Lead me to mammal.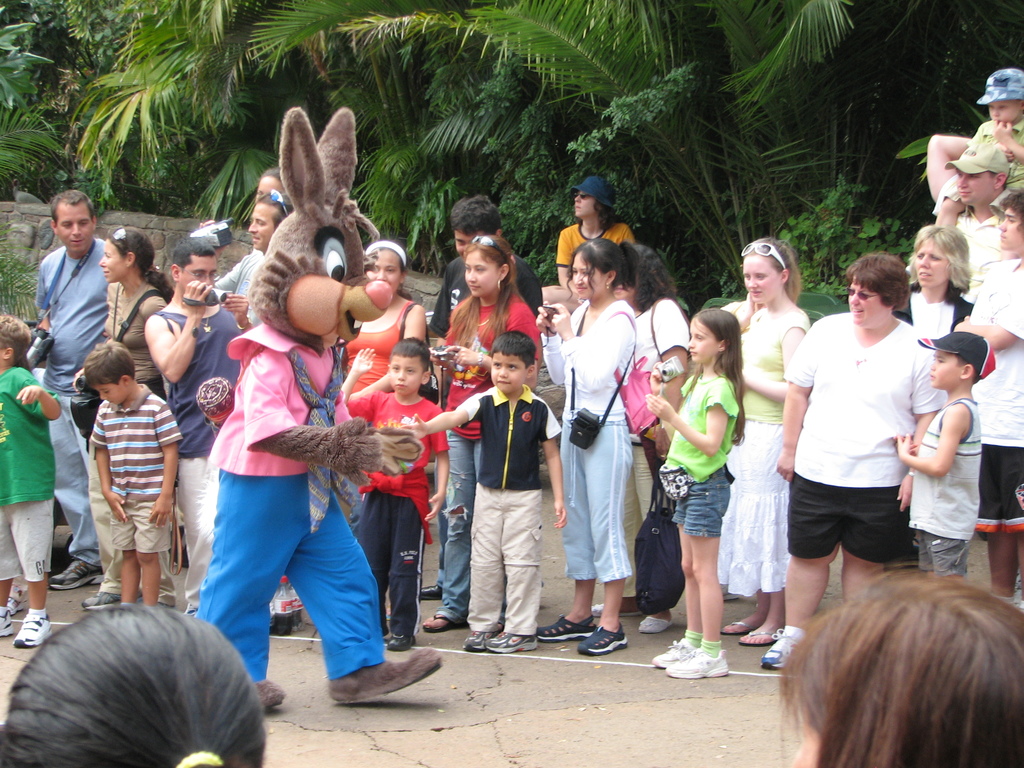
Lead to [x1=0, y1=605, x2=269, y2=767].
